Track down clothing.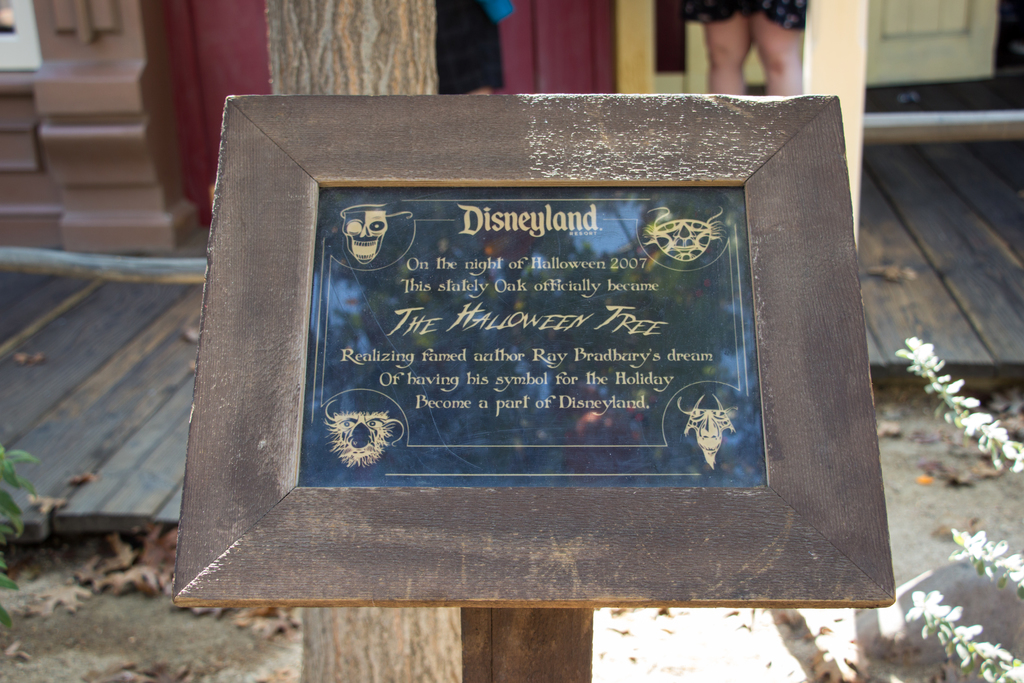
Tracked to locate(680, 0, 809, 33).
